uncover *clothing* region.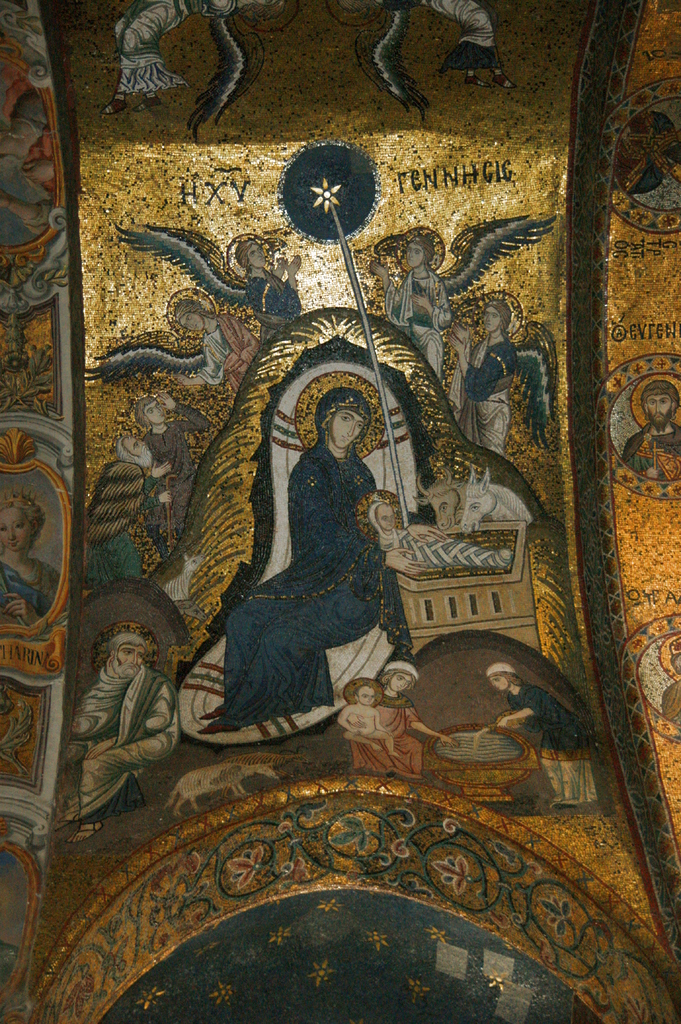
Uncovered: {"x1": 380, "y1": 684, "x2": 434, "y2": 774}.
